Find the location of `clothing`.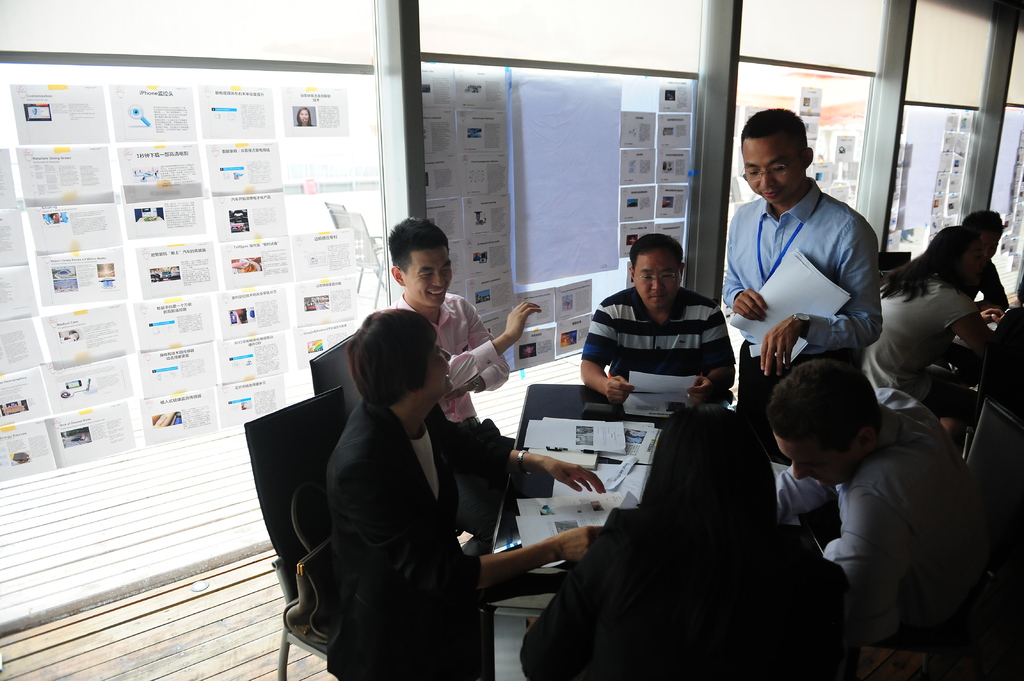
Location: bbox=[527, 492, 845, 680].
